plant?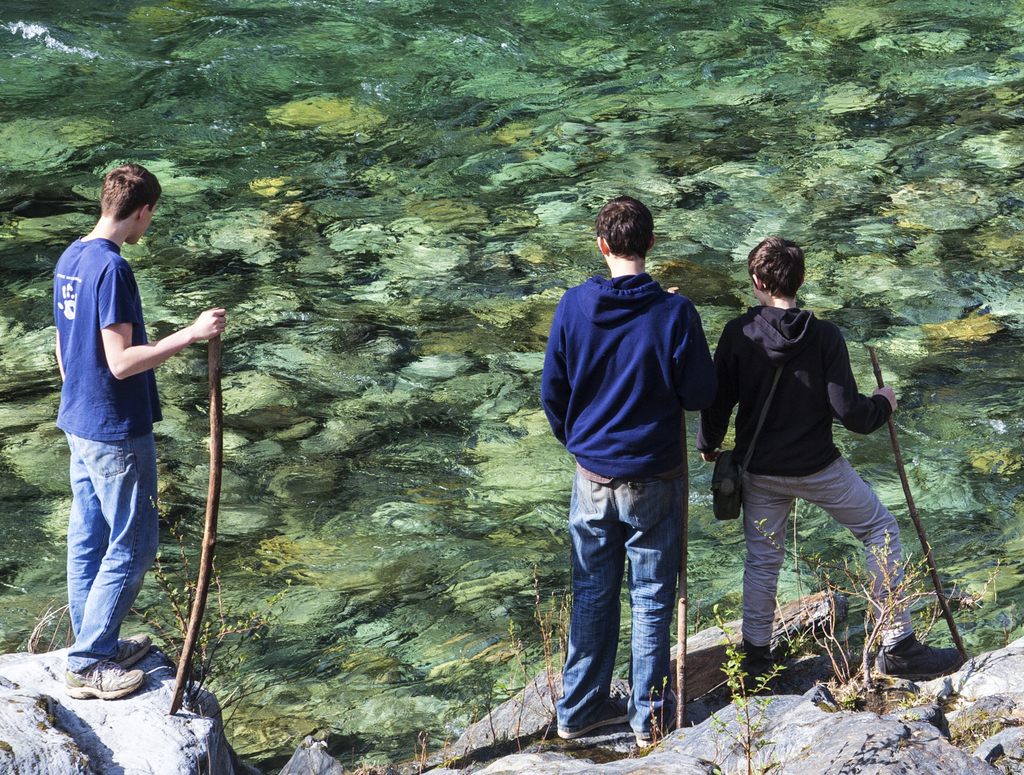
BBox(755, 515, 963, 713)
